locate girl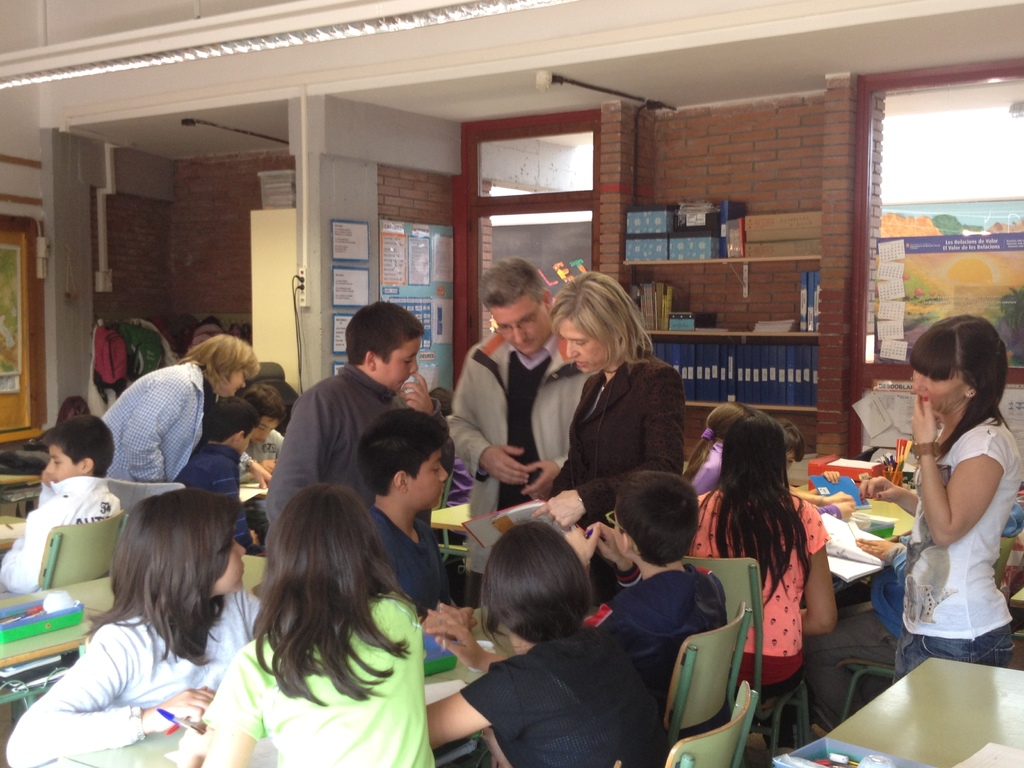
select_region(901, 312, 1023, 684)
